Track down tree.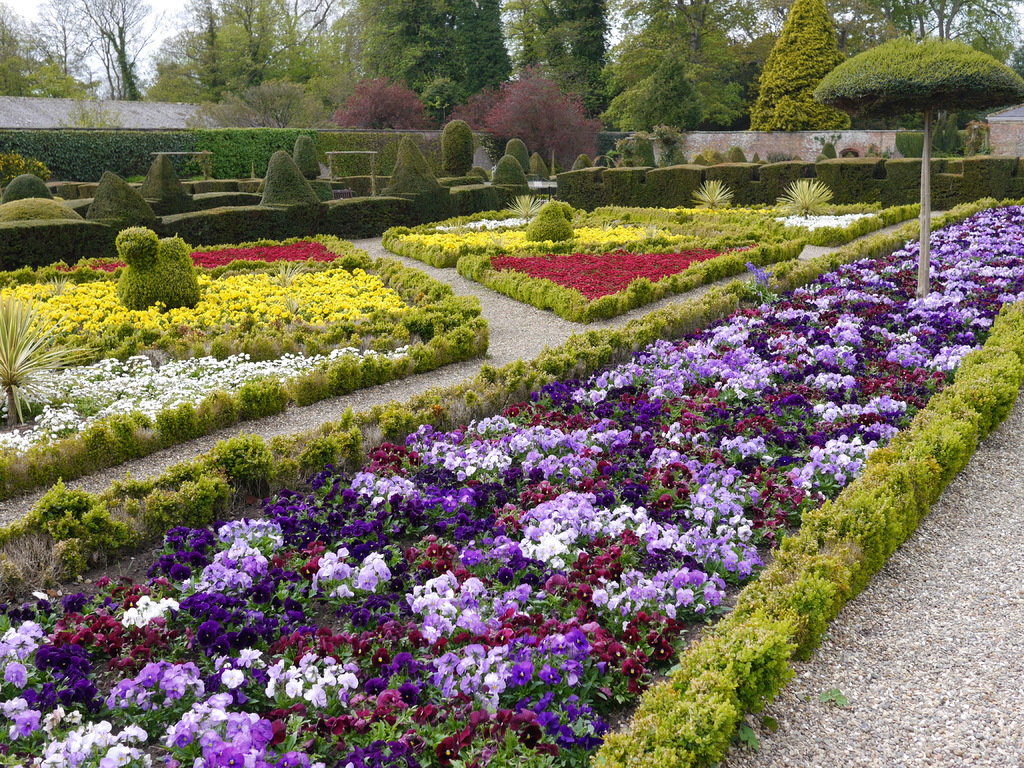
Tracked to 15/0/159/113.
